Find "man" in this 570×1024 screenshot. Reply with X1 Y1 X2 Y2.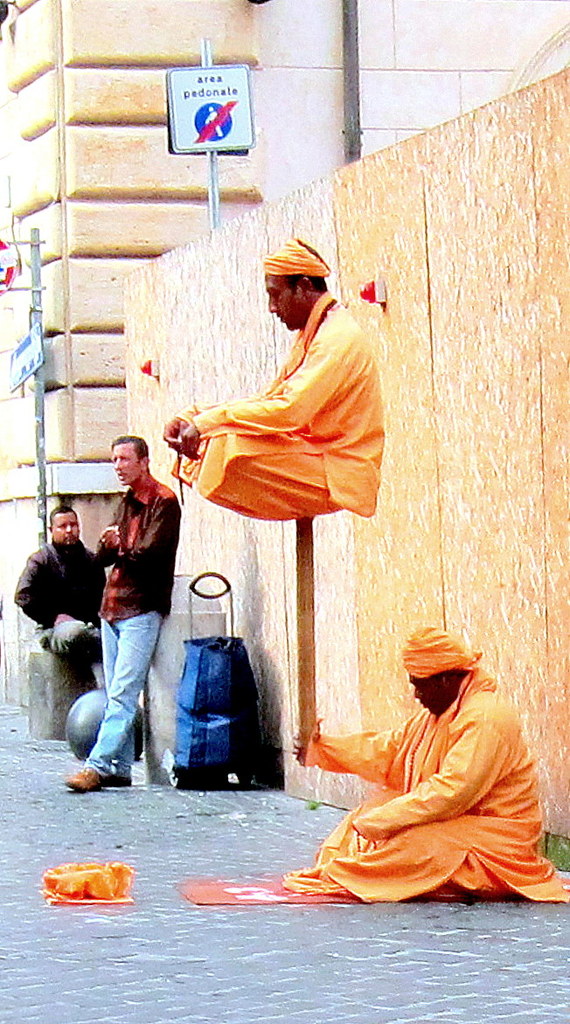
59 422 165 796.
